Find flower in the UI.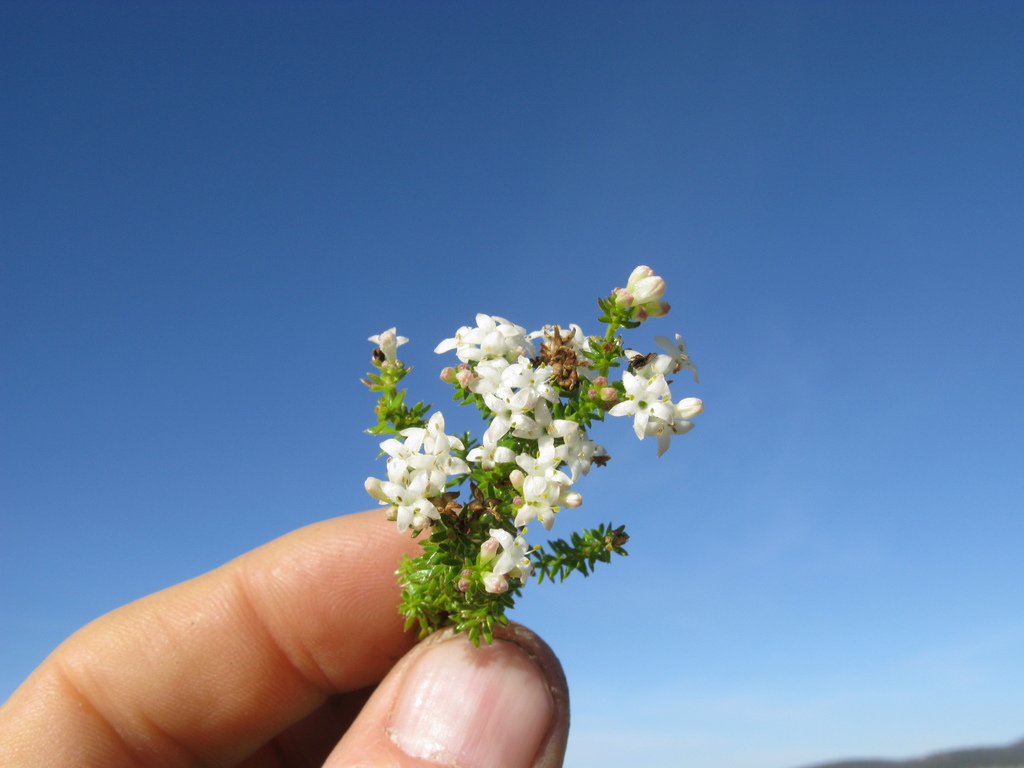
UI element at (546,323,596,361).
